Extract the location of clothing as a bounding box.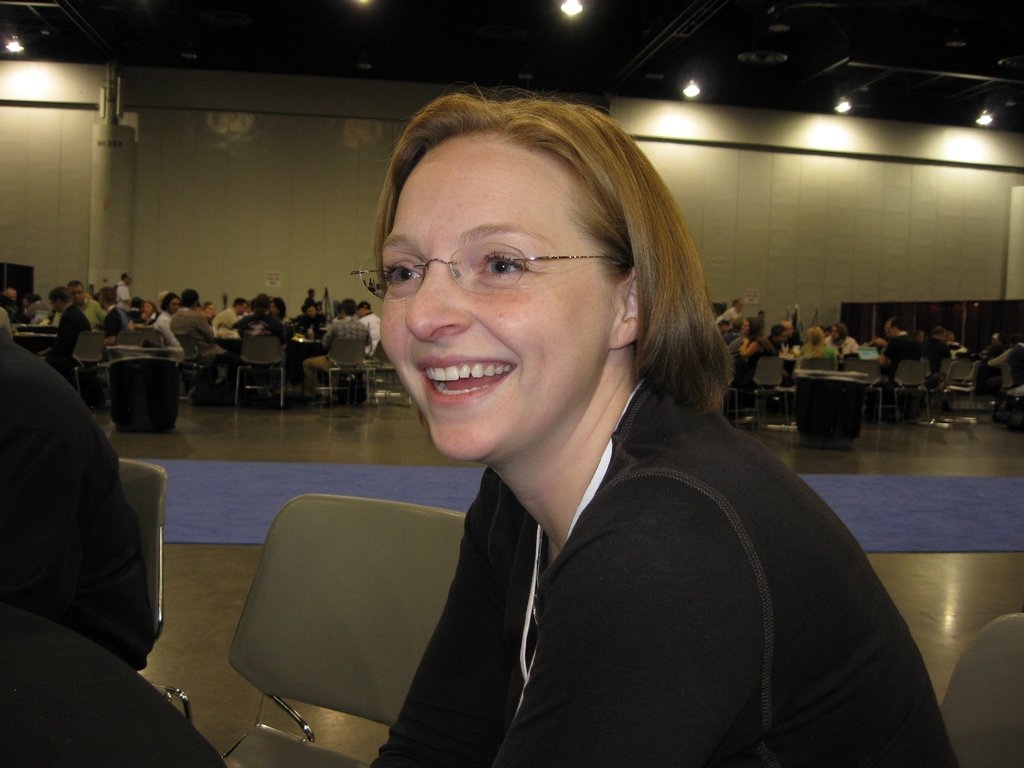
left=53, top=290, right=94, bottom=335.
